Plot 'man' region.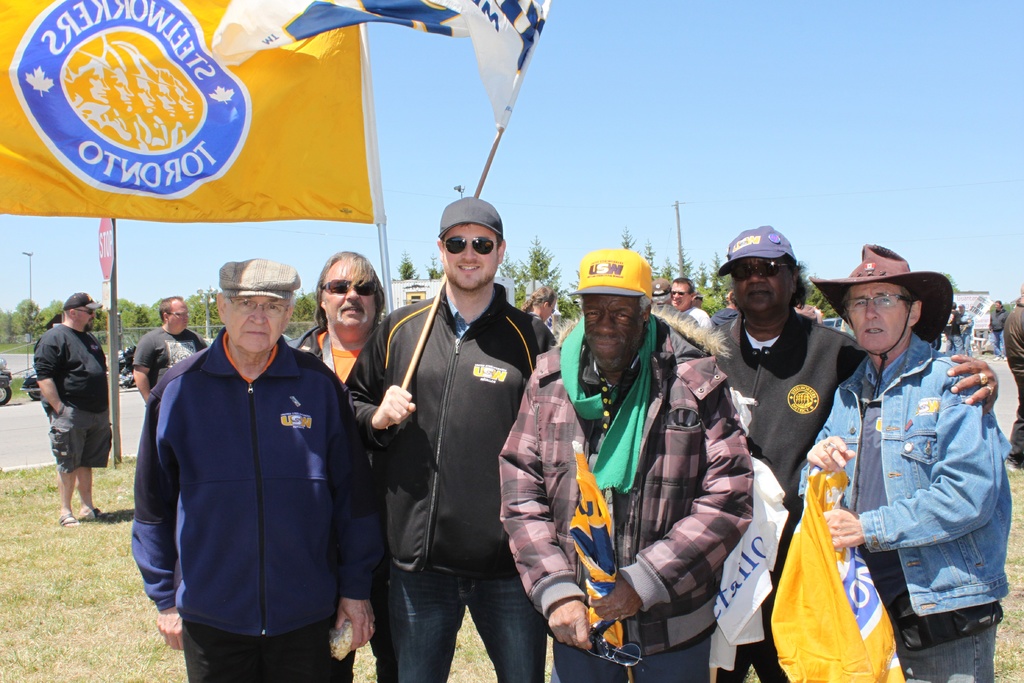
Plotted at [left=666, top=277, right=710, bottom=340].
